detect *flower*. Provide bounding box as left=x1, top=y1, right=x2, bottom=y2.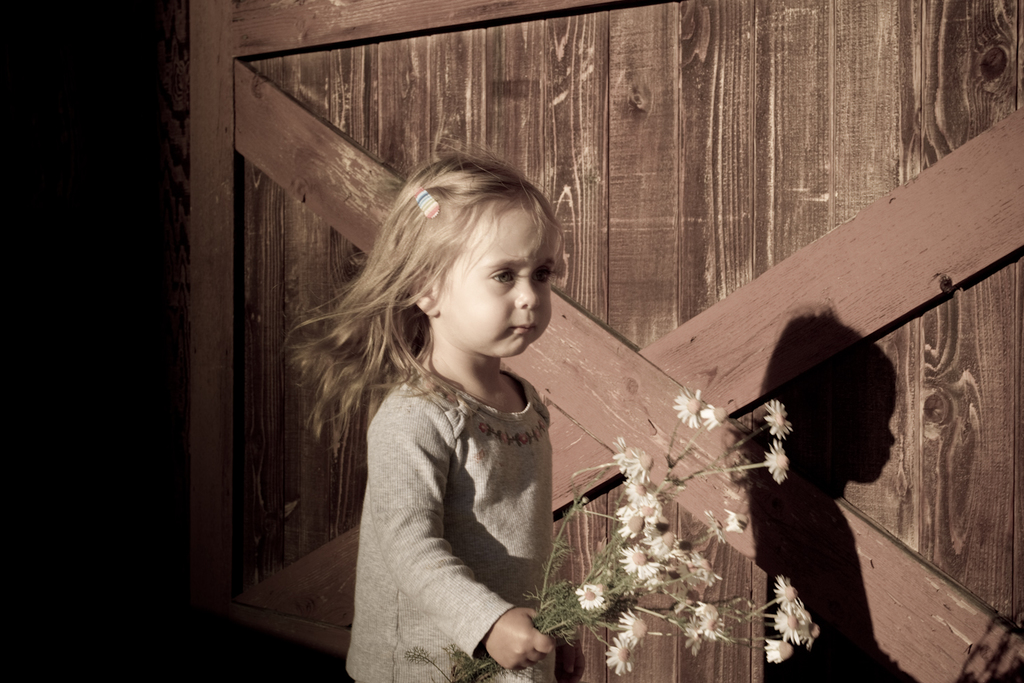
left=702, top=508, right=727, bottom=548.
